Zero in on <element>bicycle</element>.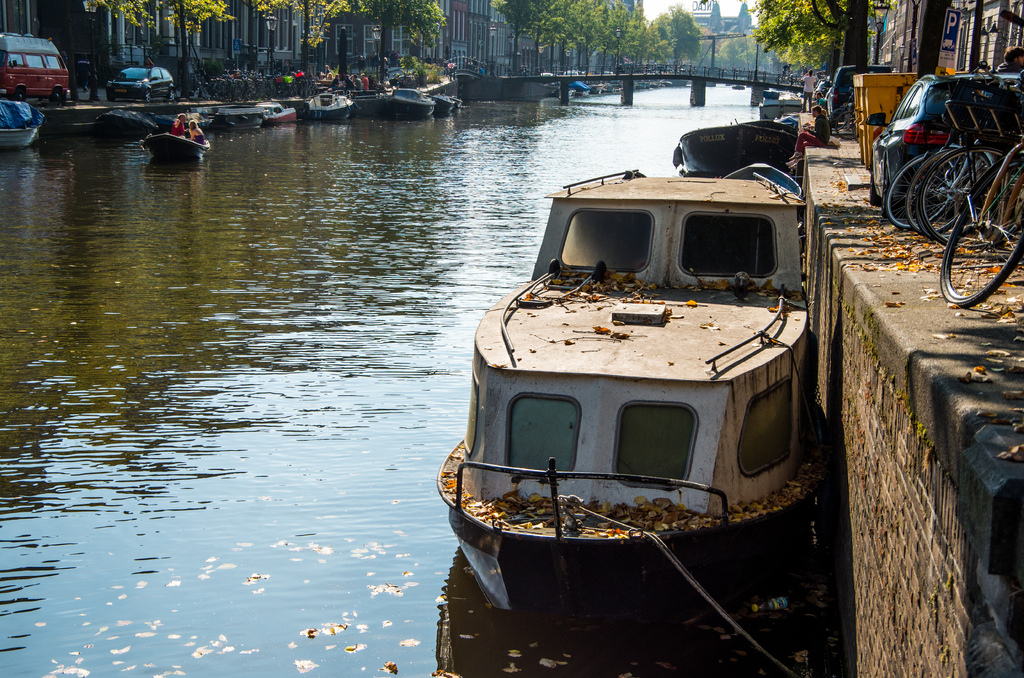
Zeroed in: (836,104,856,139).
